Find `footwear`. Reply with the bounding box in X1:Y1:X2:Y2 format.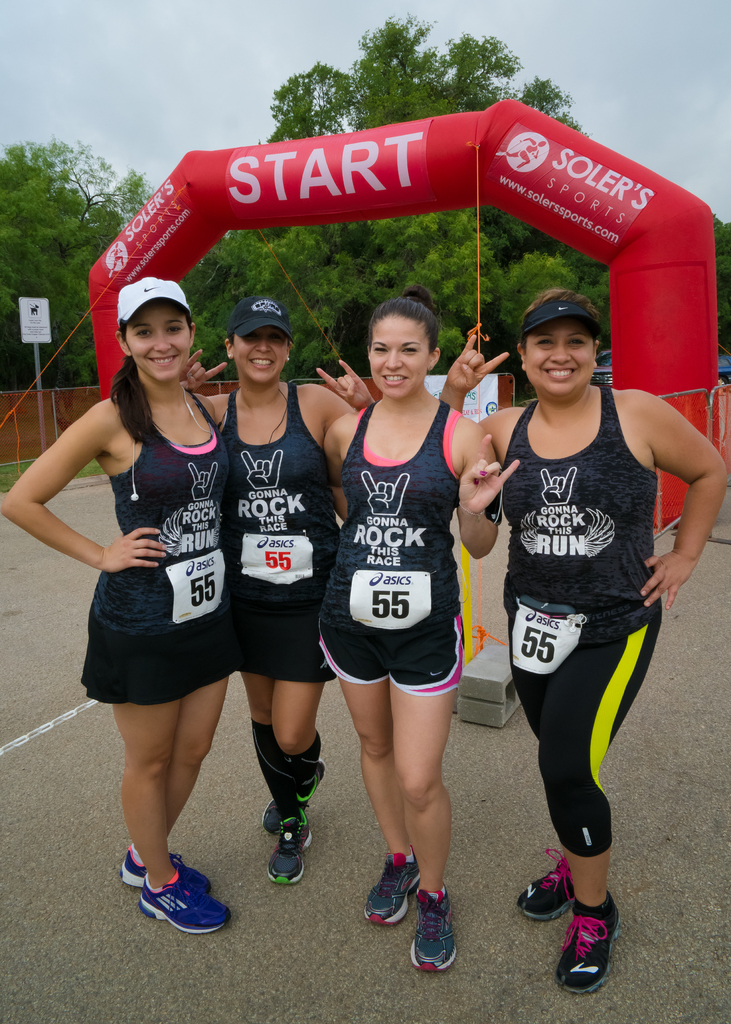
120:845:217:898.
